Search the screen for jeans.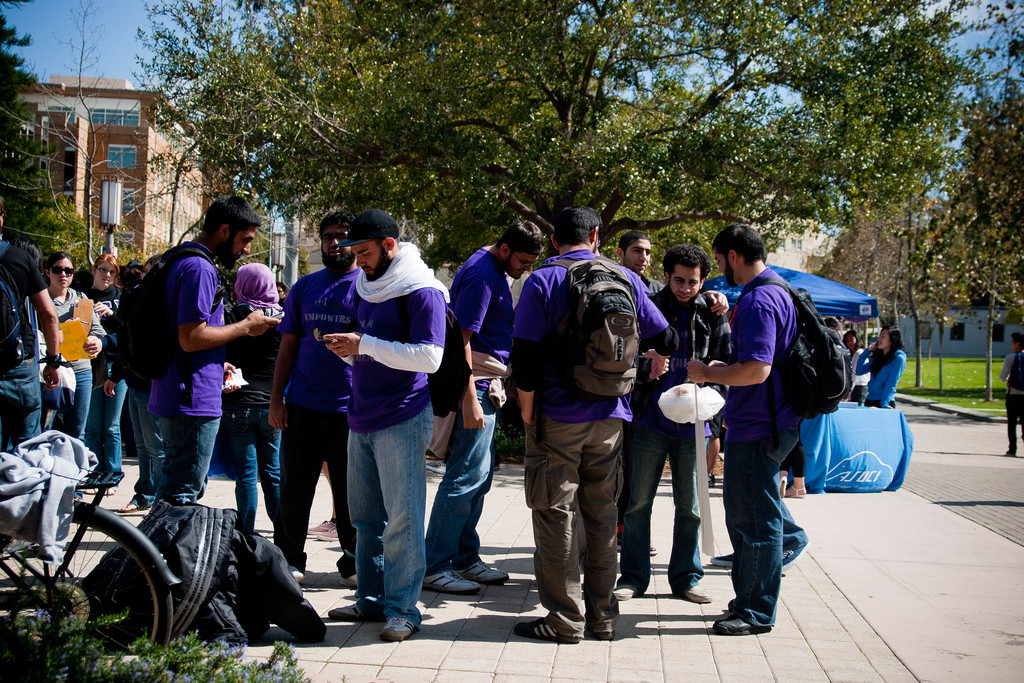
Found at x1=424, y1=380, x2=501, y2=578.
